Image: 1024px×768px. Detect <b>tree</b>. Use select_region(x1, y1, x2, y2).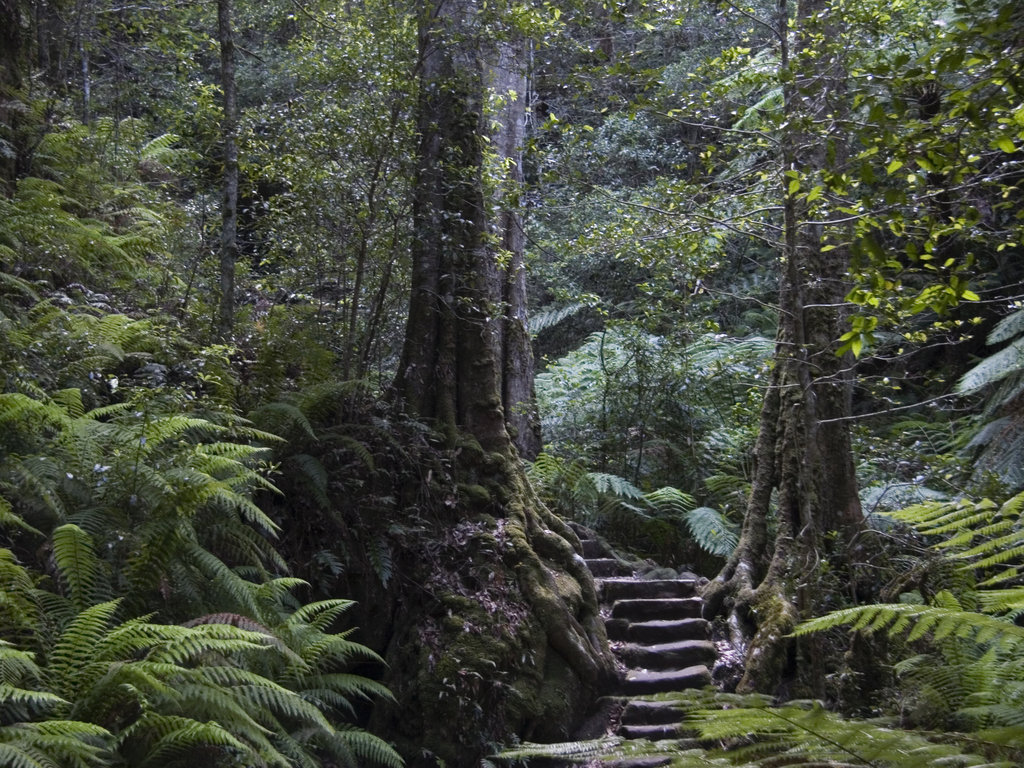
select_region(0, 0, 412, 384).
